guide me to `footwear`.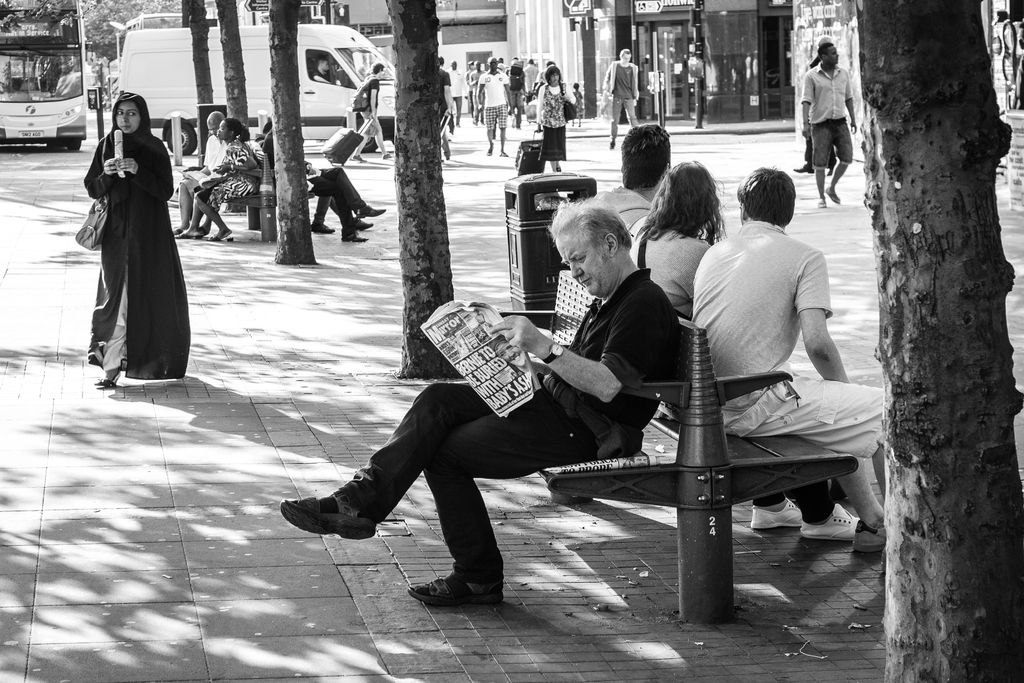
Guidance: {"left": 749, "top": 493, "right": 797, "bottom": 522}.
